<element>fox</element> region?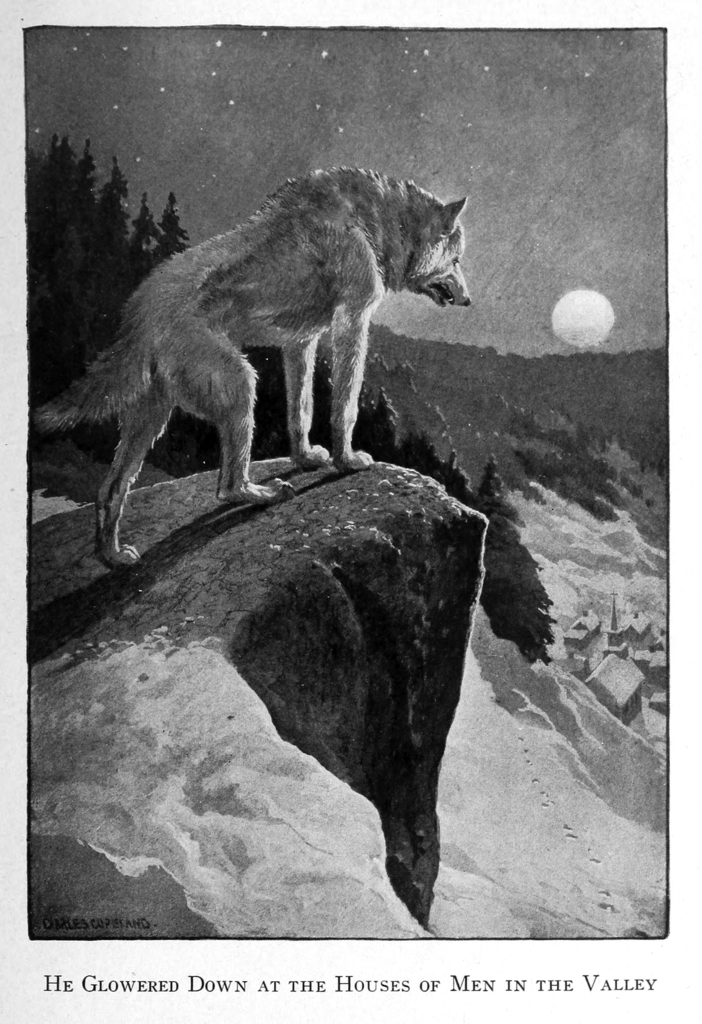
bbox=[27, 166, 472, 568]
